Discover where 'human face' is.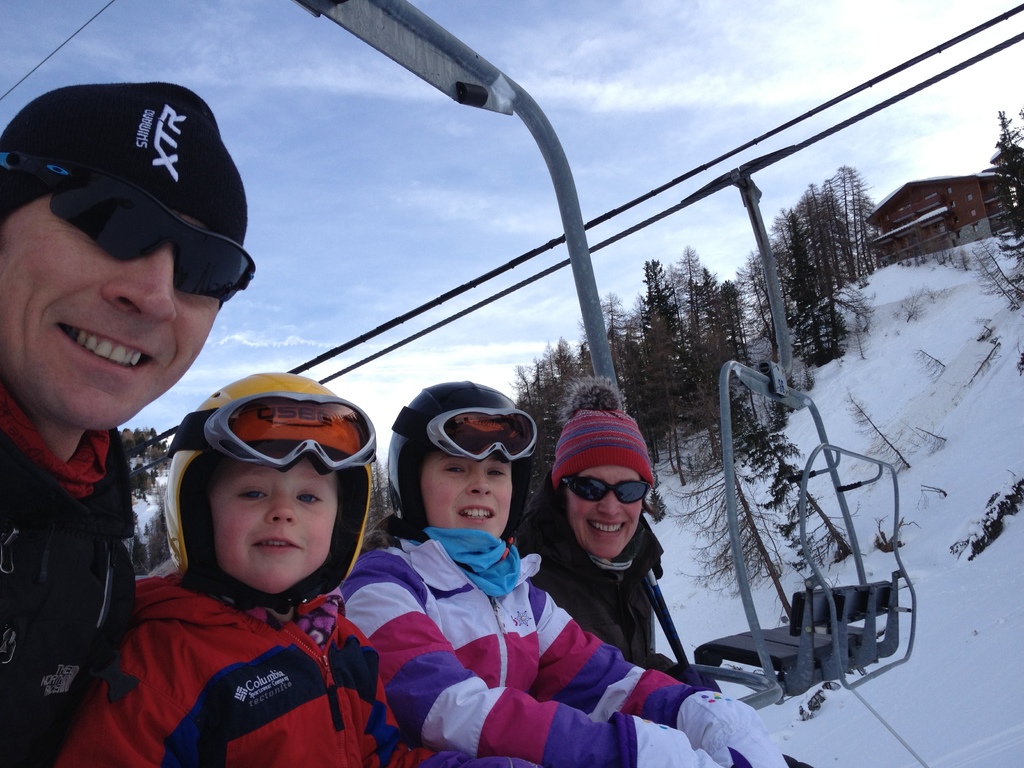
Discovered at select_region(8, 164, 226, 417).
